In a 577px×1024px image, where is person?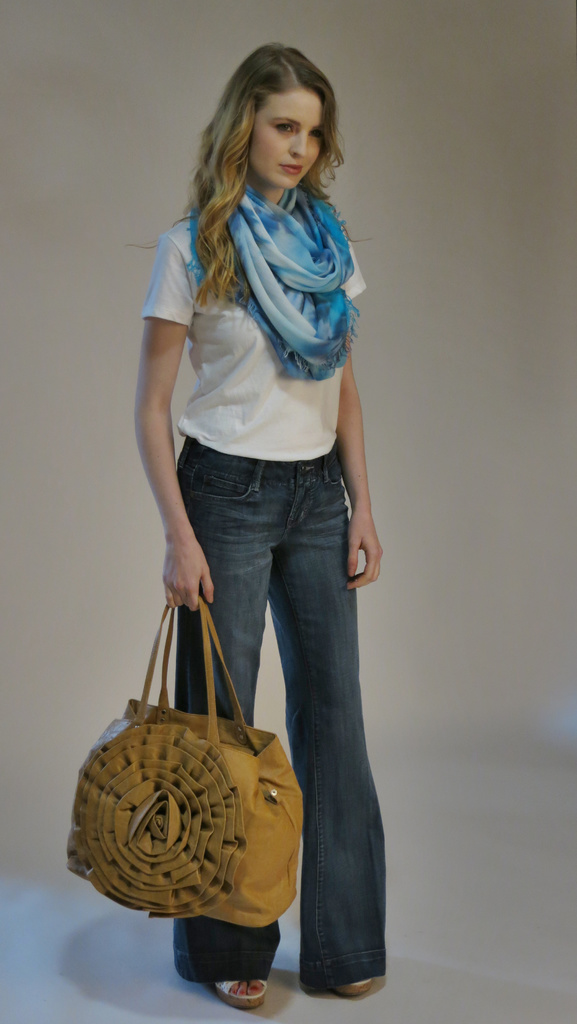
l=89, t=0, r=412, b=1023.
